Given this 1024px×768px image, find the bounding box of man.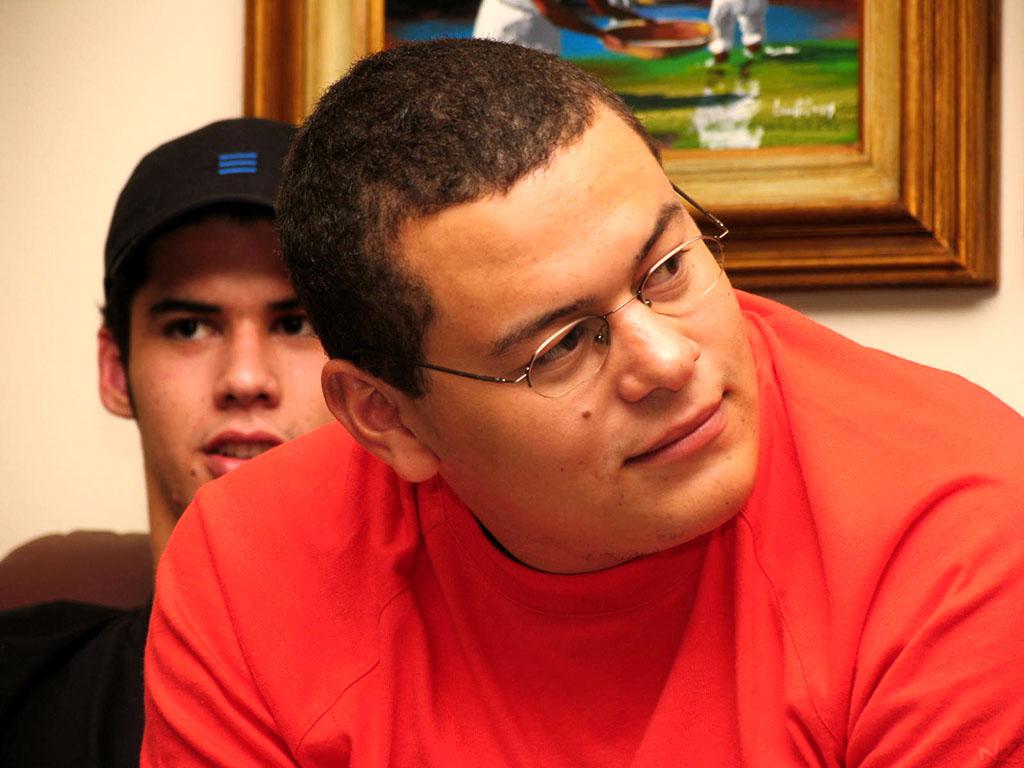
<region>95, 36, 976, 767</region>.
